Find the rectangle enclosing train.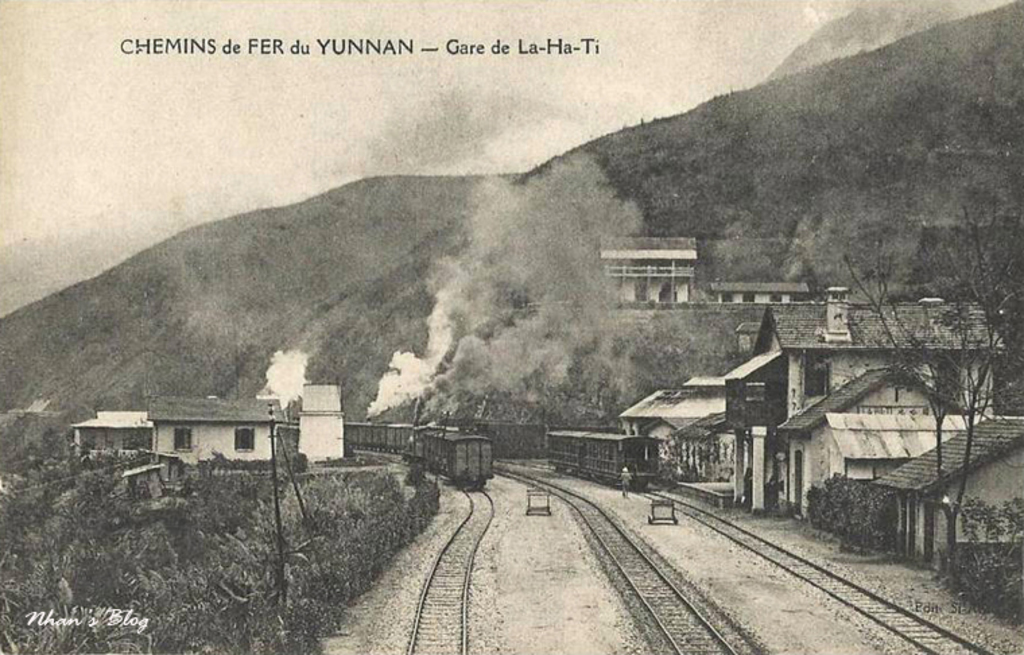
(left=550, top=425, right=656, bottom=480).
